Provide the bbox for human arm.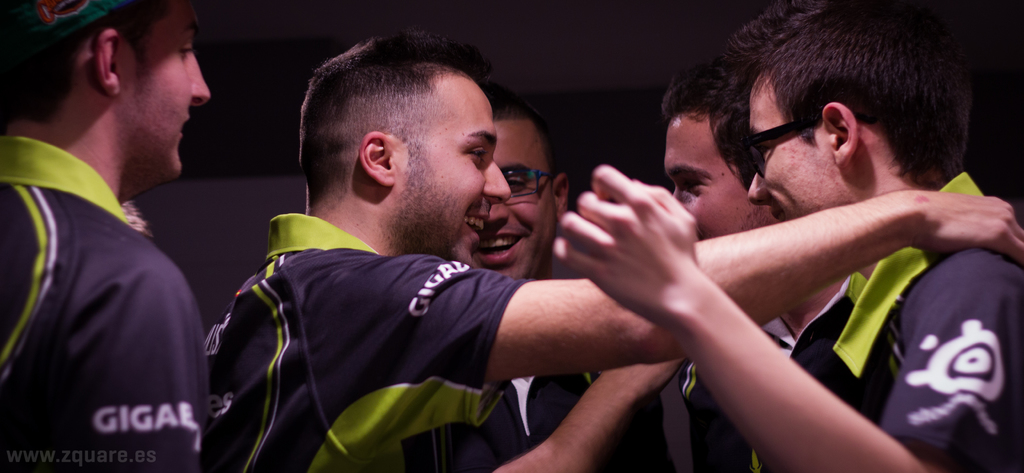
select_region(486, 349, 713, 472).
